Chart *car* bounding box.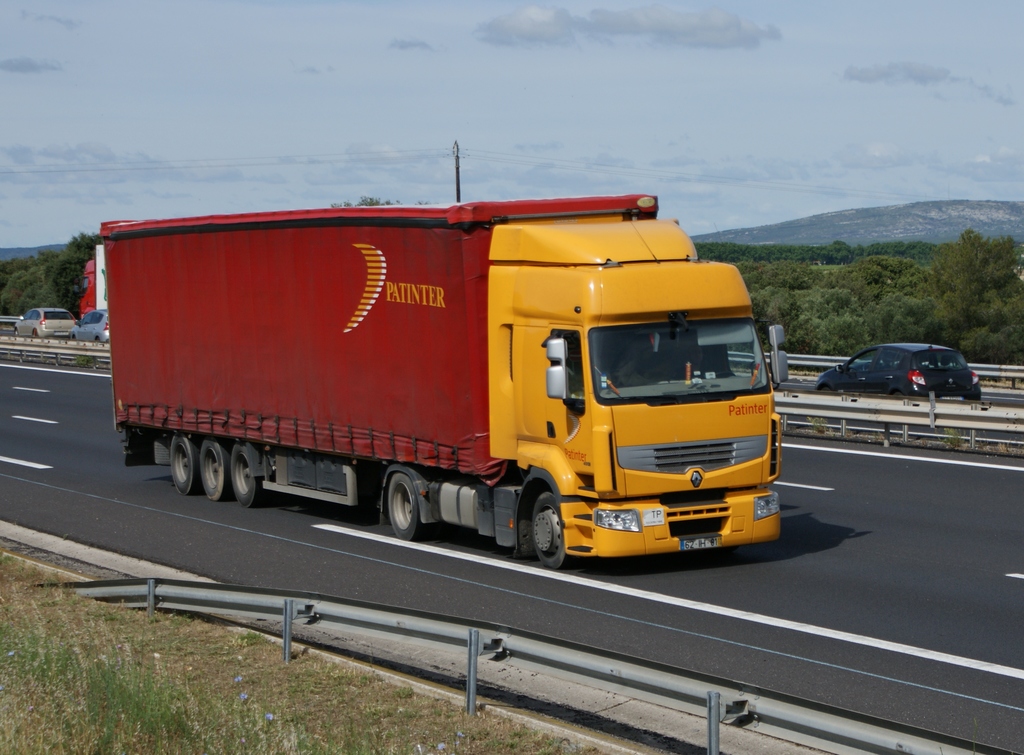
Charted: <region>64, 310, 109, 342</region>.
